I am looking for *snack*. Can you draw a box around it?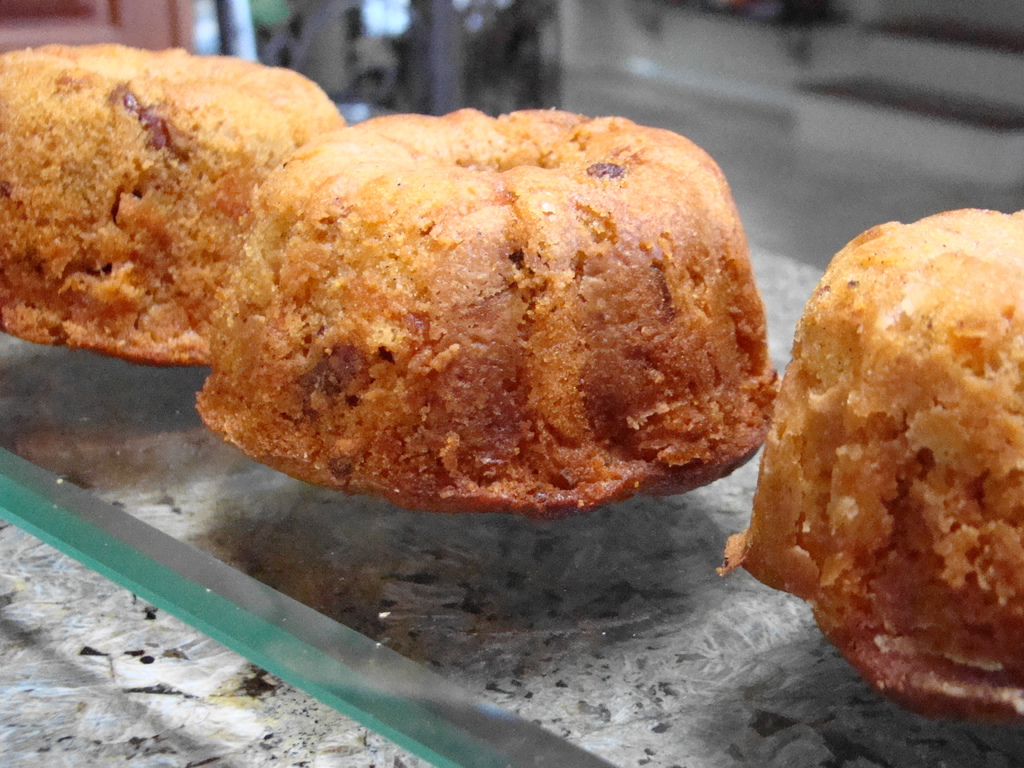
Sure, the bounding box is [195,108,781,509].
